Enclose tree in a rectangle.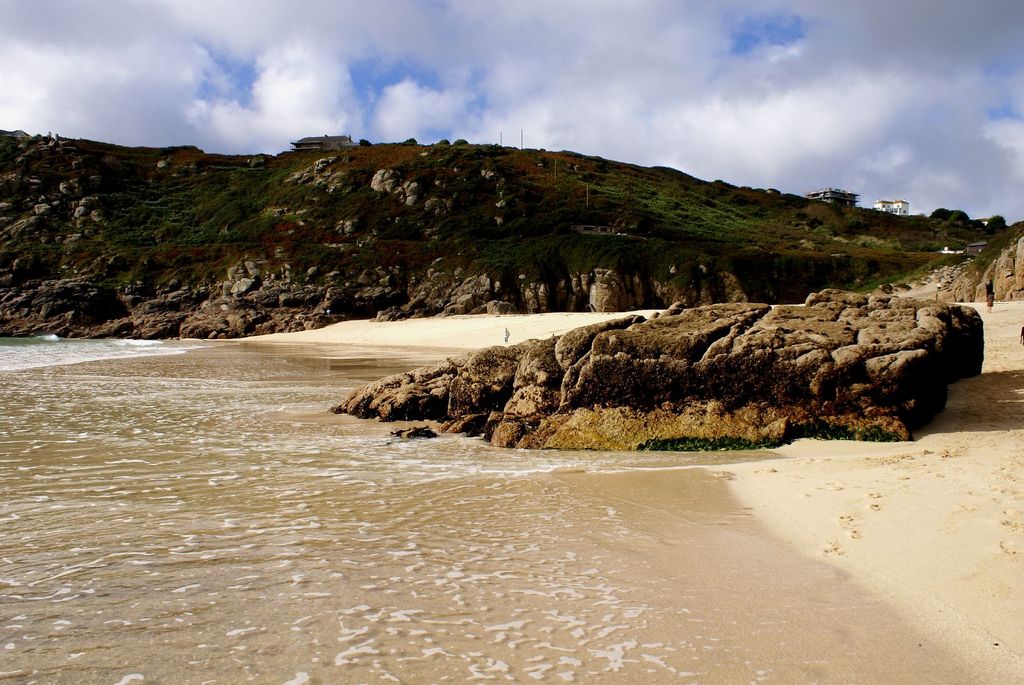
left=932, top=210, right=949, bottom=218.
